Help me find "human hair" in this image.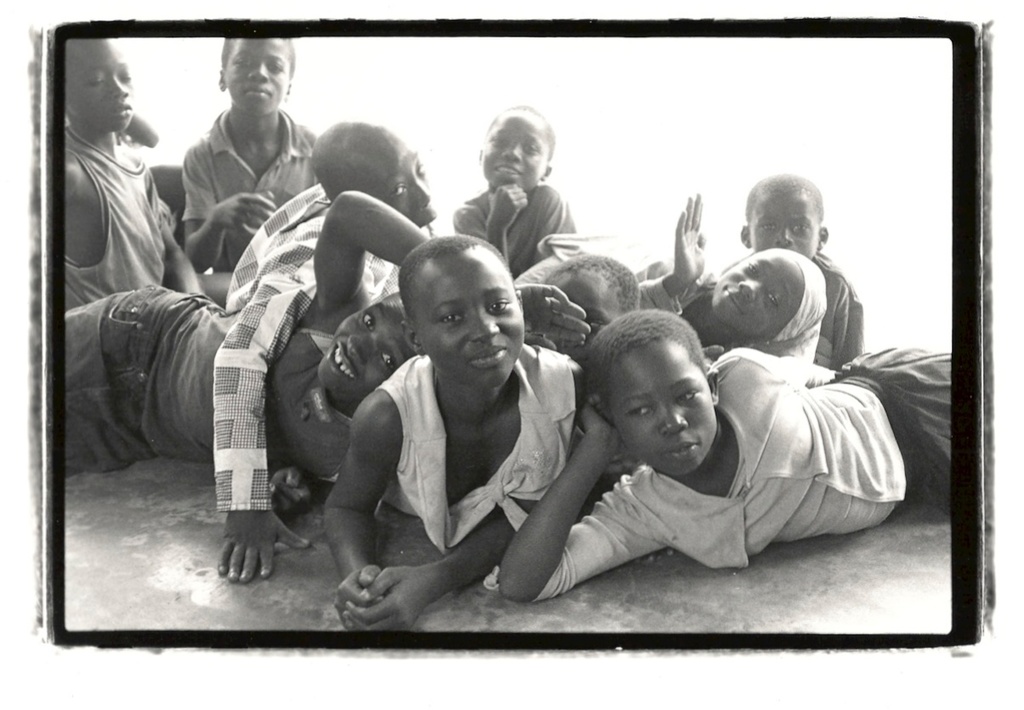
Found it: (546,253,636,315).
